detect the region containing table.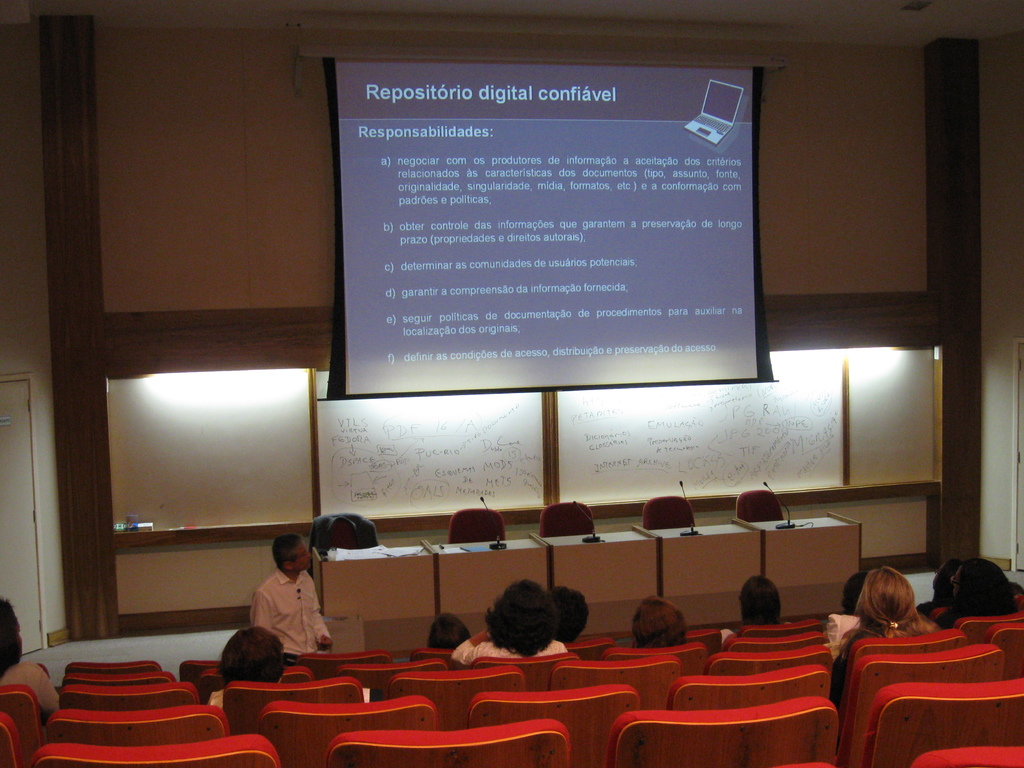
[639, 516, 764, 628].
